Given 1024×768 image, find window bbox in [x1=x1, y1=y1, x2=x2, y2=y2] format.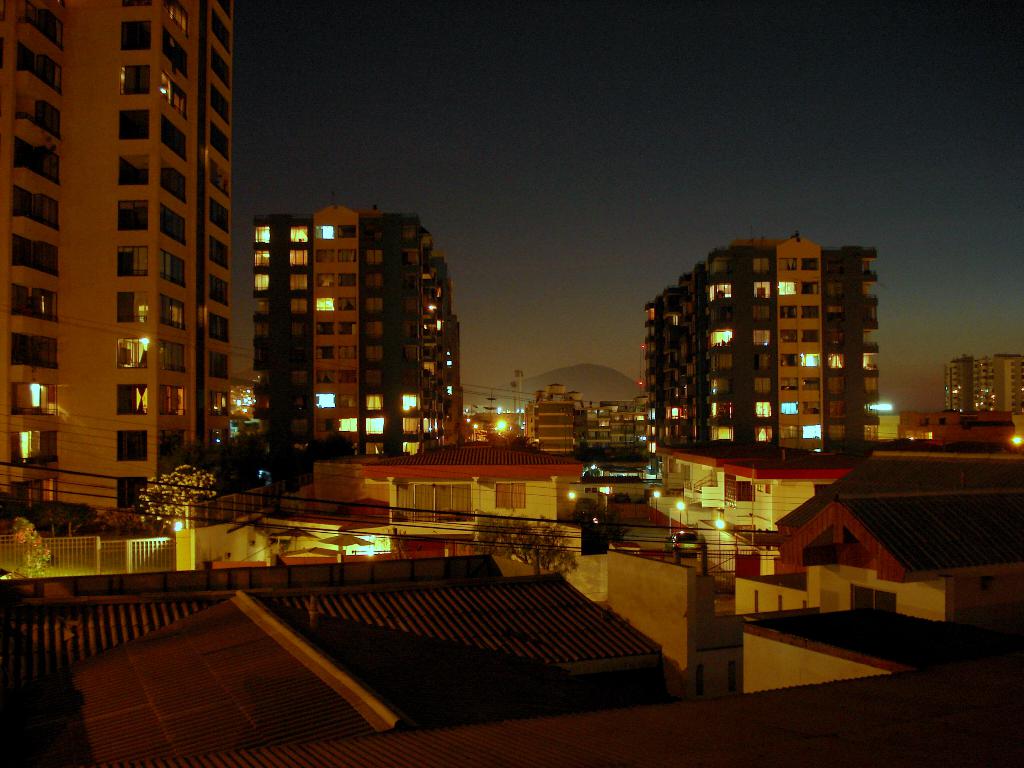
[x1=337, y1=299, x2=356, y2=312].
